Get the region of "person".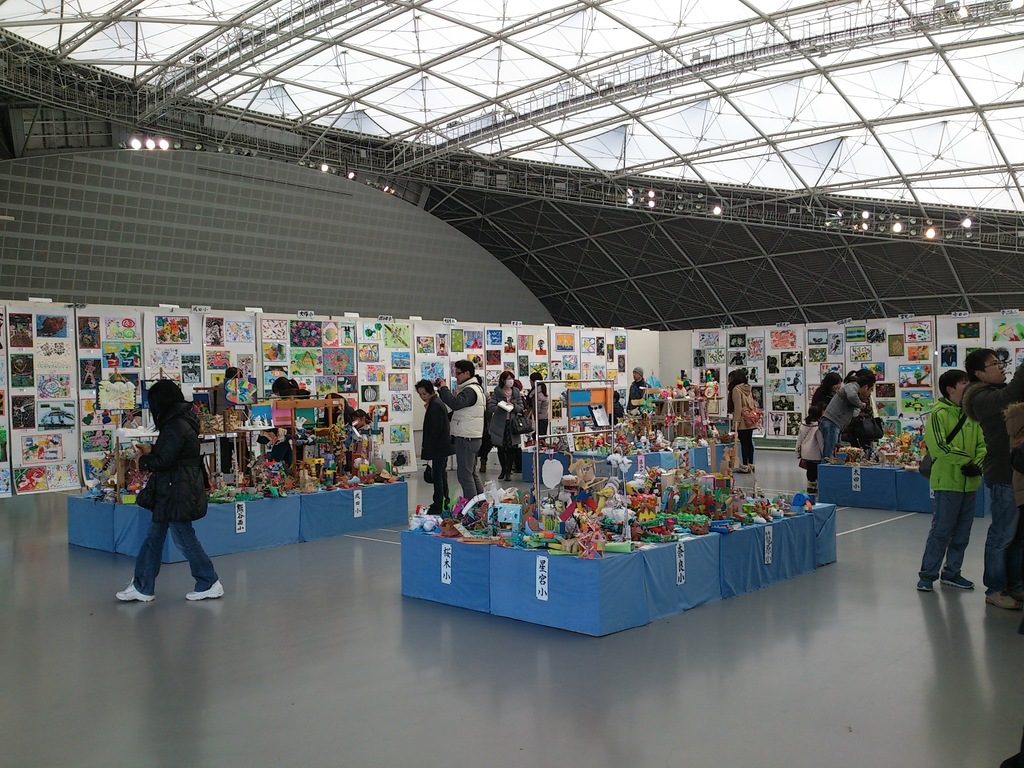
x1=258 y1=418 x2=291 y2=463.
